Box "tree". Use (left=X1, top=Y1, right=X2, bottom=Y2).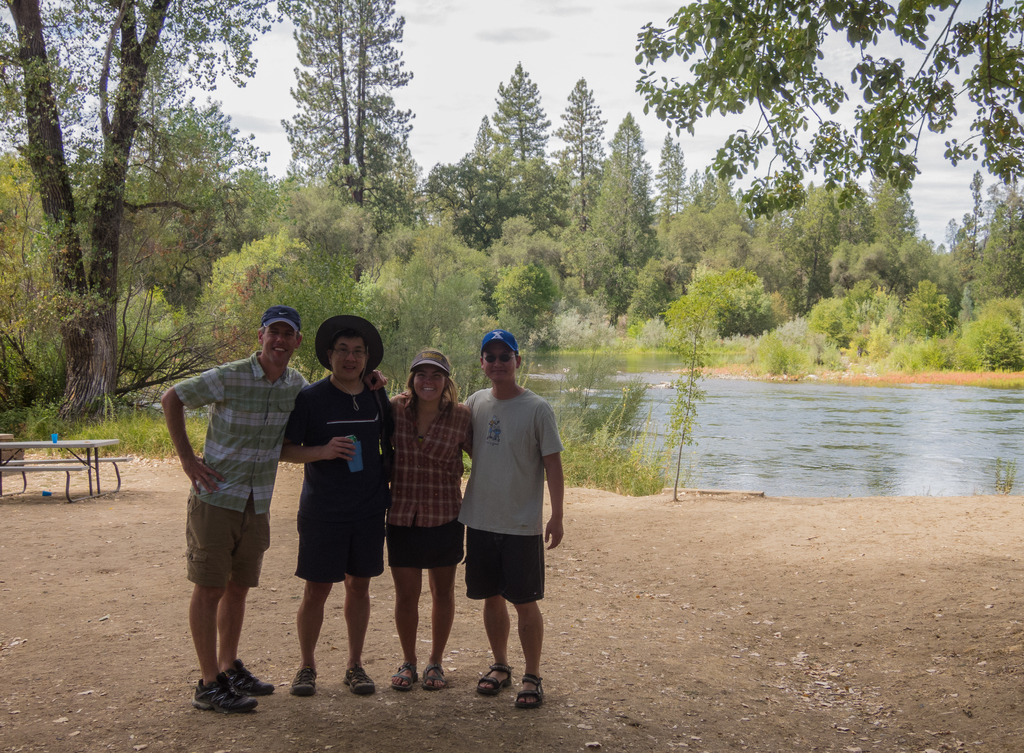
(left=550, top=82, right=609, bottom=236).
